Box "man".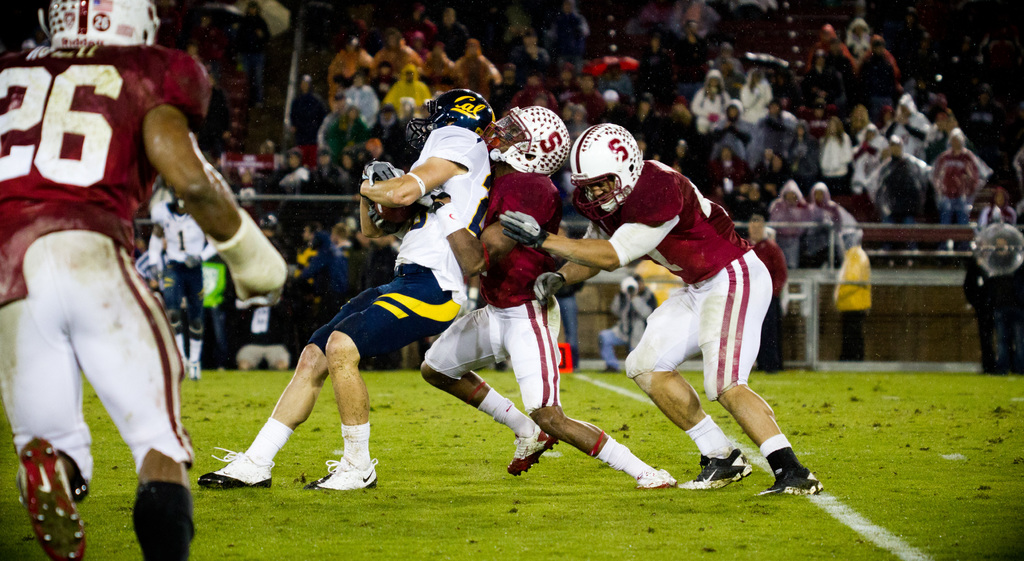
{"left": 742, "top": 215, "right": 790, "bottom": 381}.
